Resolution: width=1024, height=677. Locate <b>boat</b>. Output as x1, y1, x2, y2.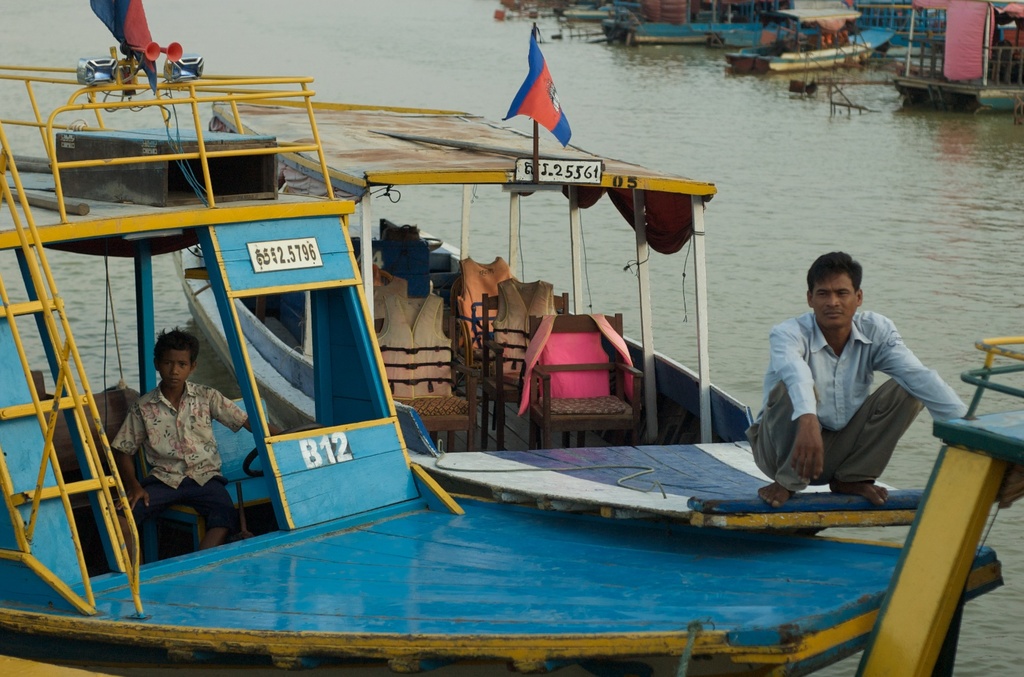
725, 23, 898, 83.
